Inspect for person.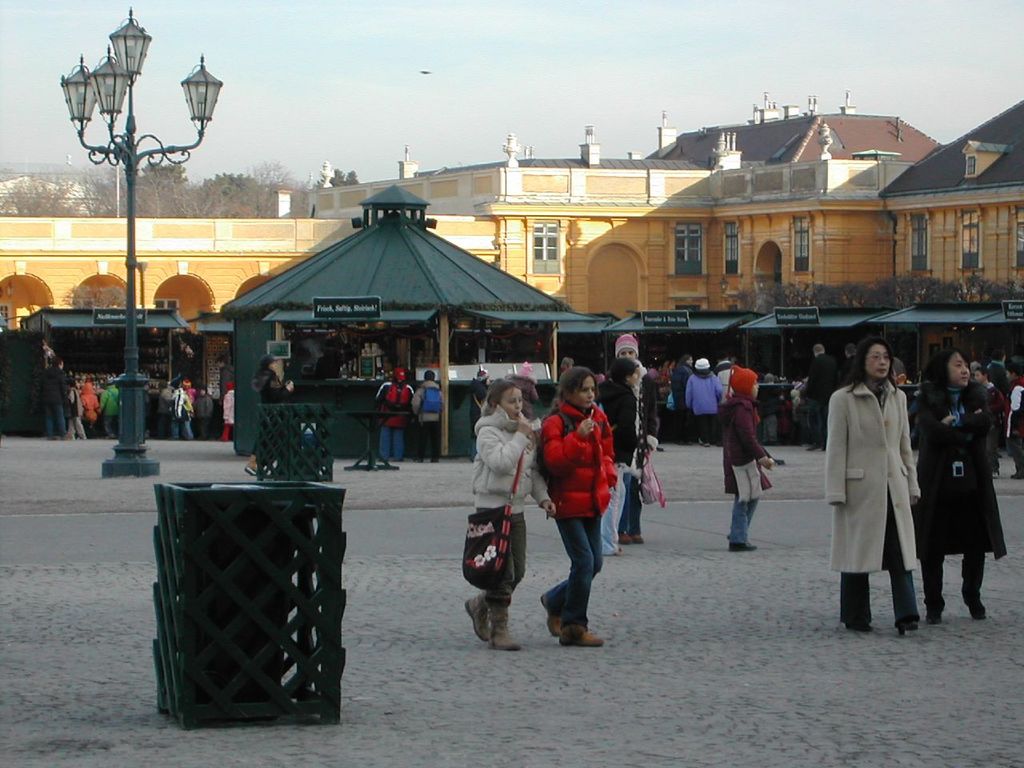
Inspection: left=193, top=389, right=214, bottom=441.
